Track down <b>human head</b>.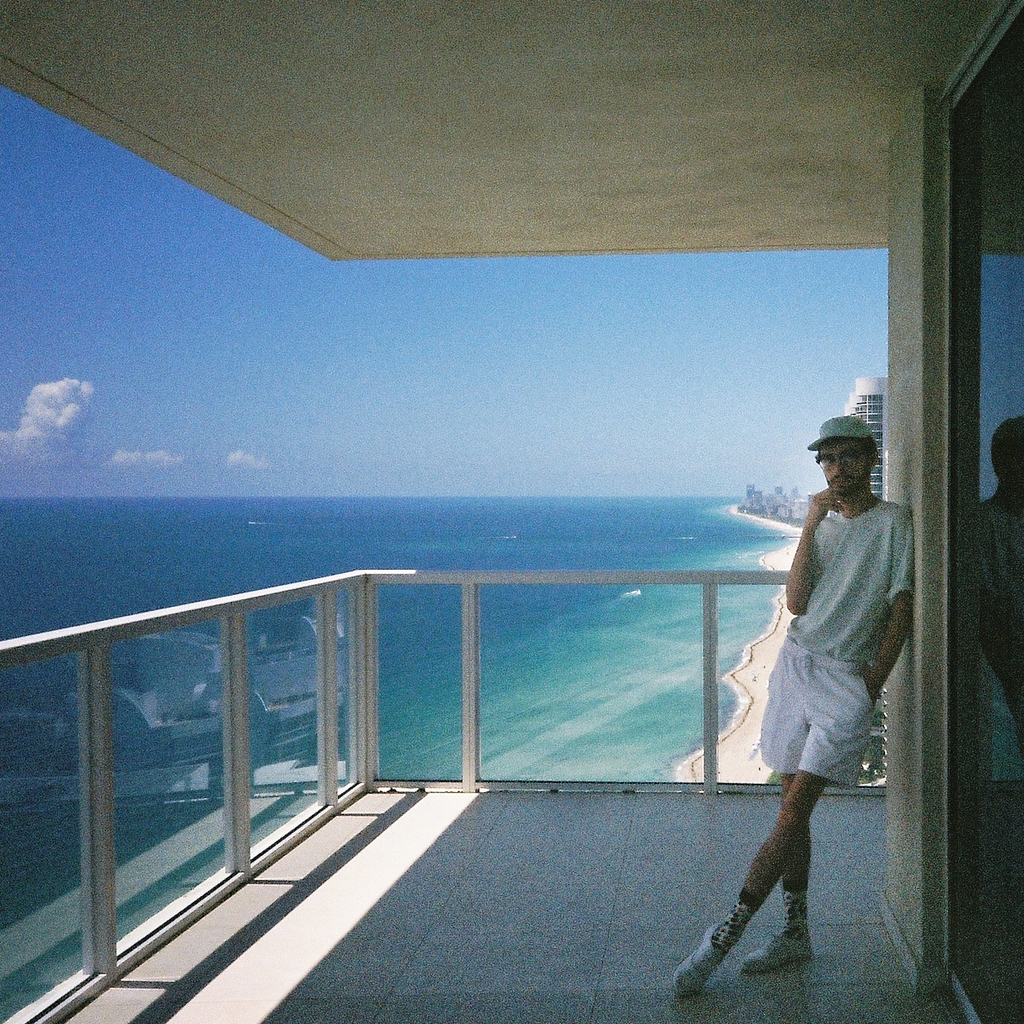
Tracked to 809,412,878,497.
